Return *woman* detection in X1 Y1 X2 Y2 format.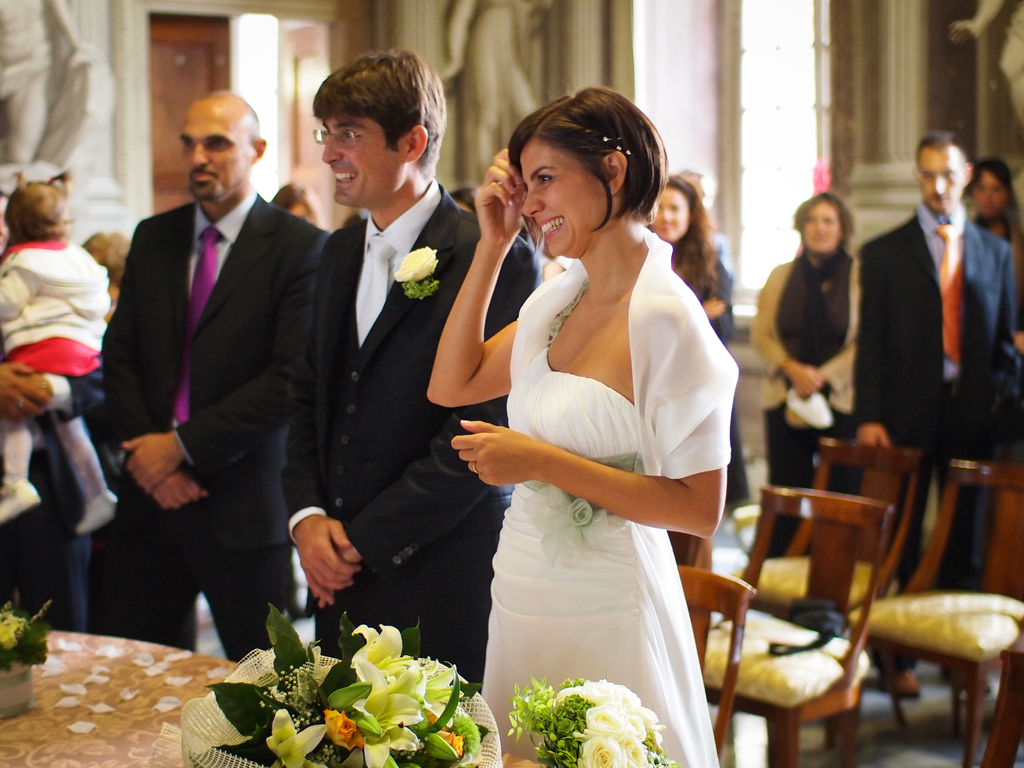
641 172 738 348.
